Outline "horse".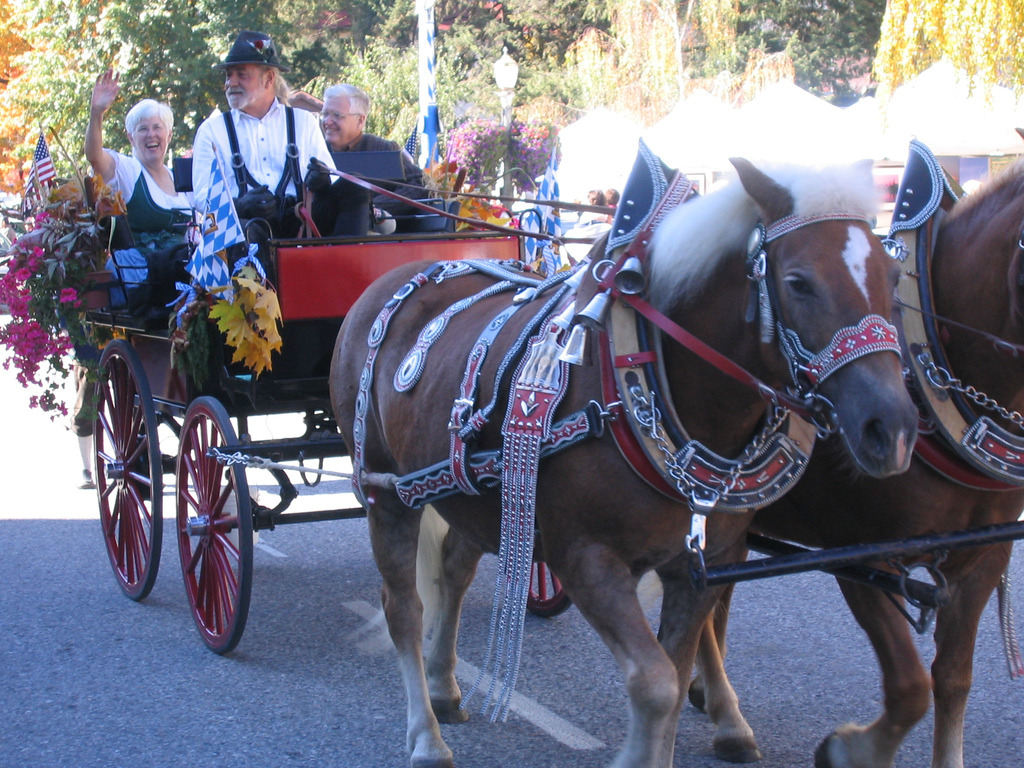
Outline: l=592, t=161, r=1023, b=767.
